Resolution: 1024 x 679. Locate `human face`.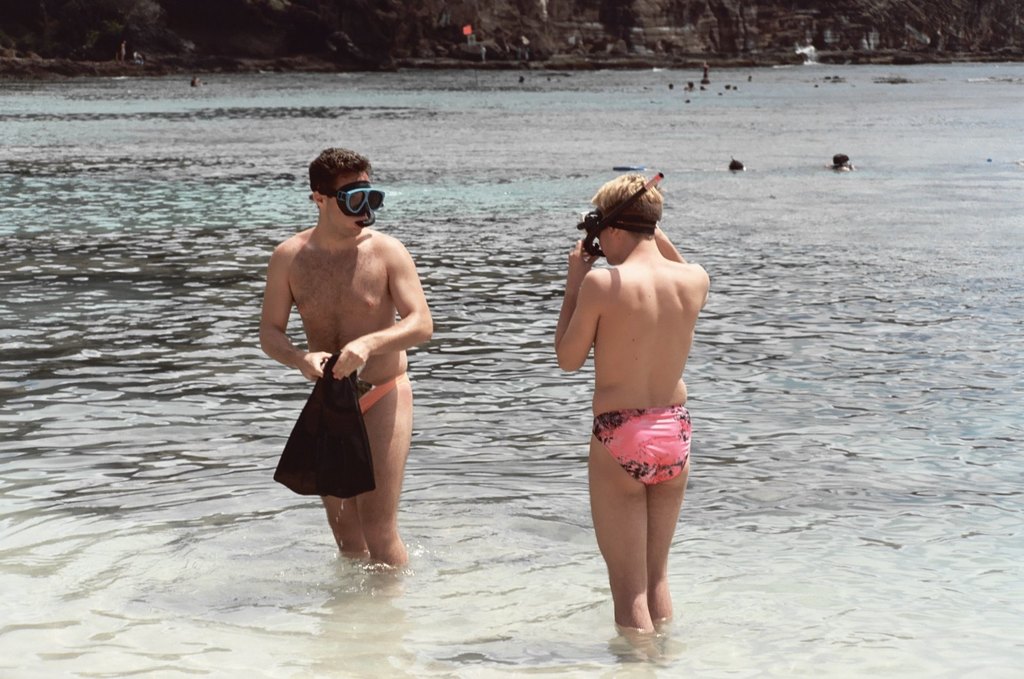
{"x1": 599, "y1": 207, "x2": 621, "y2": 263}.
